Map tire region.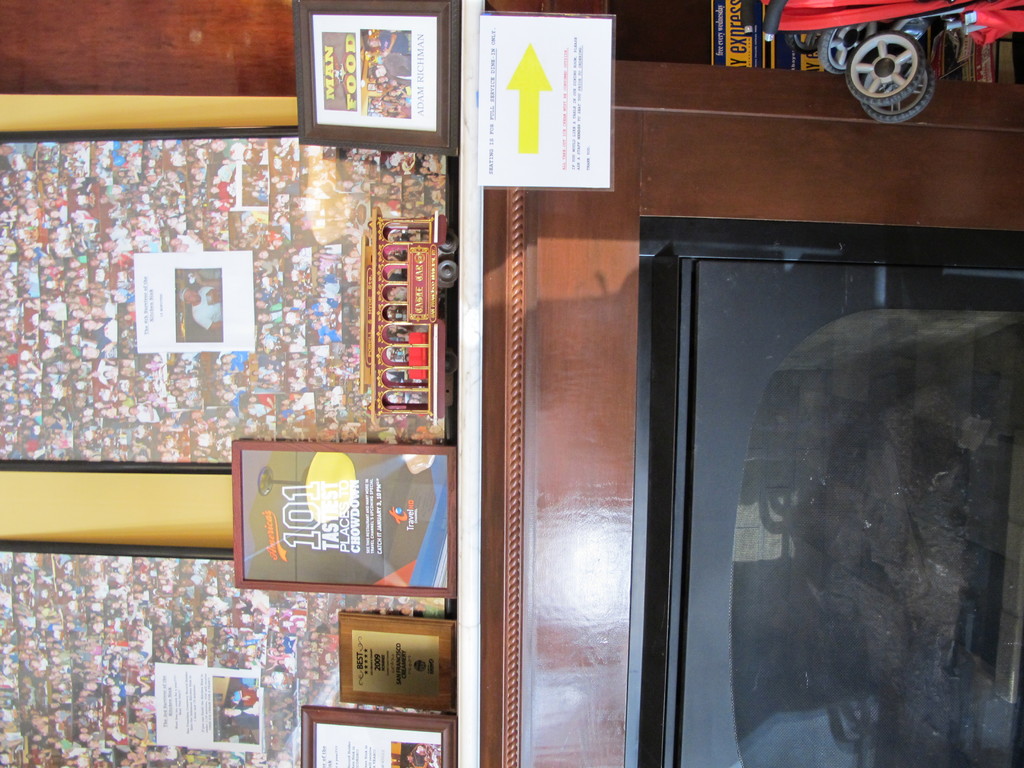
Mapped to 892, 17, 926, 40.
